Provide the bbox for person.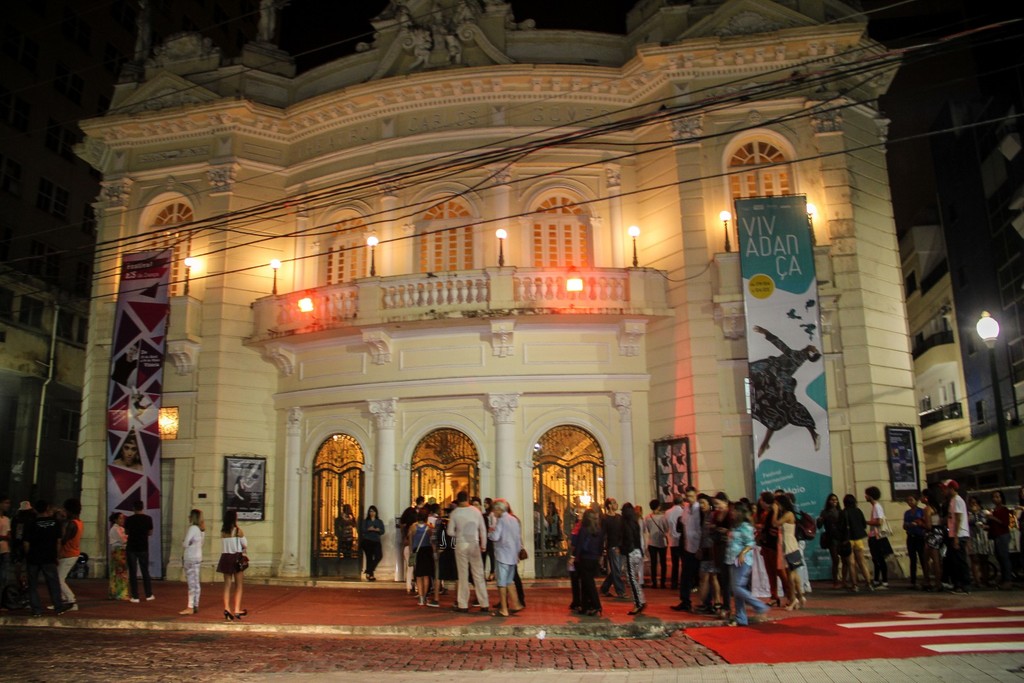
detection(9, 498, 63, 613).
